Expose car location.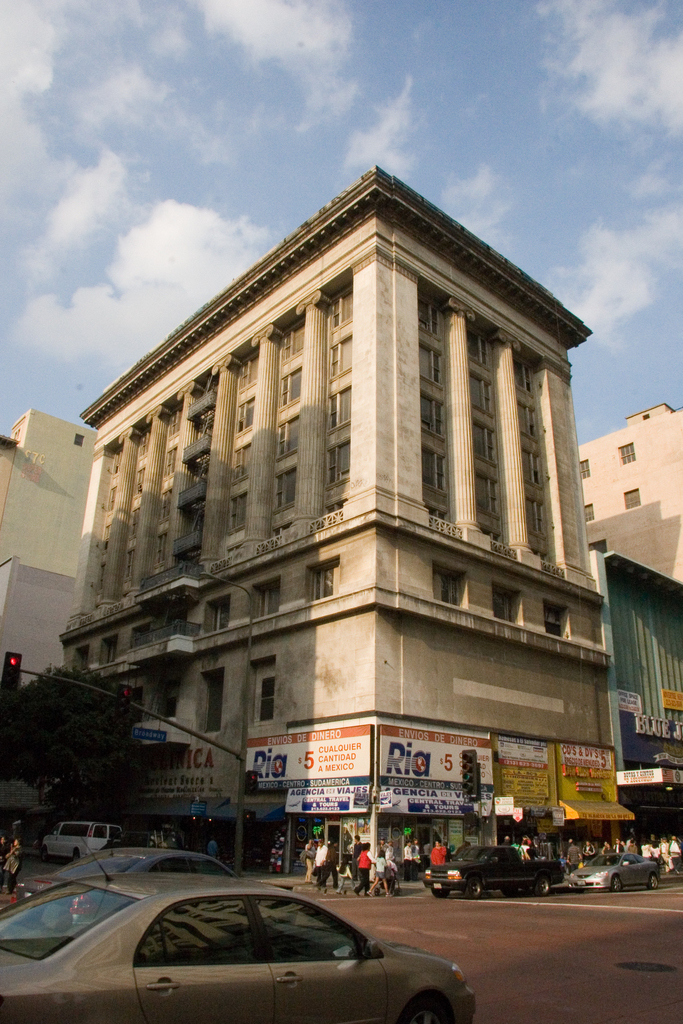
Exposed at rect(0, 836, 475, 1023).
